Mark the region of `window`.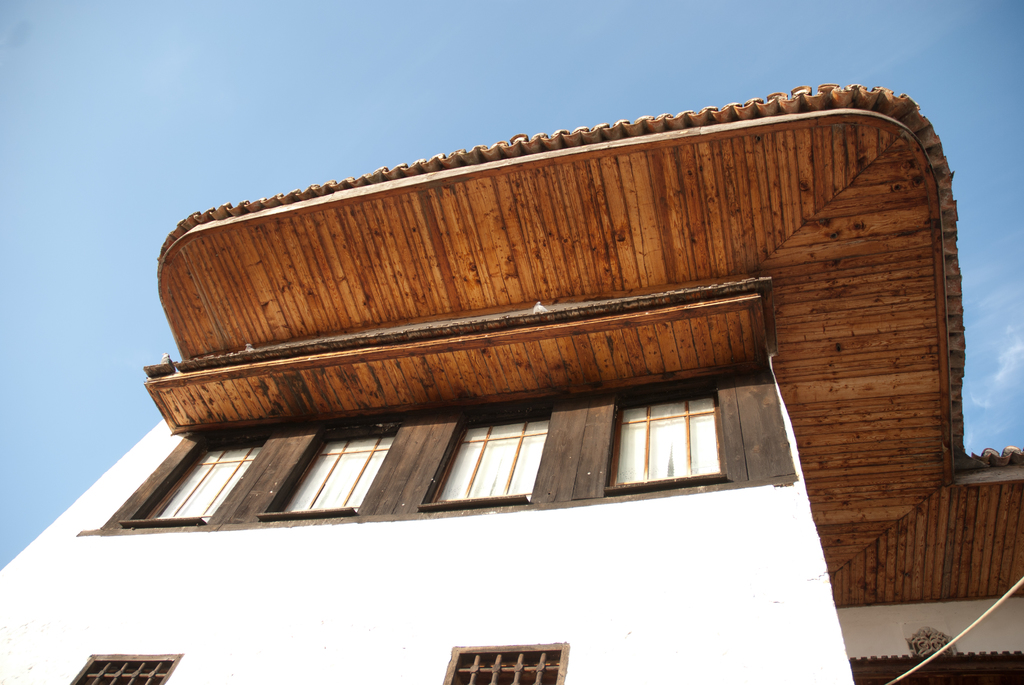
Region: [x1=70, y1=649, x2=181, y2=684].
